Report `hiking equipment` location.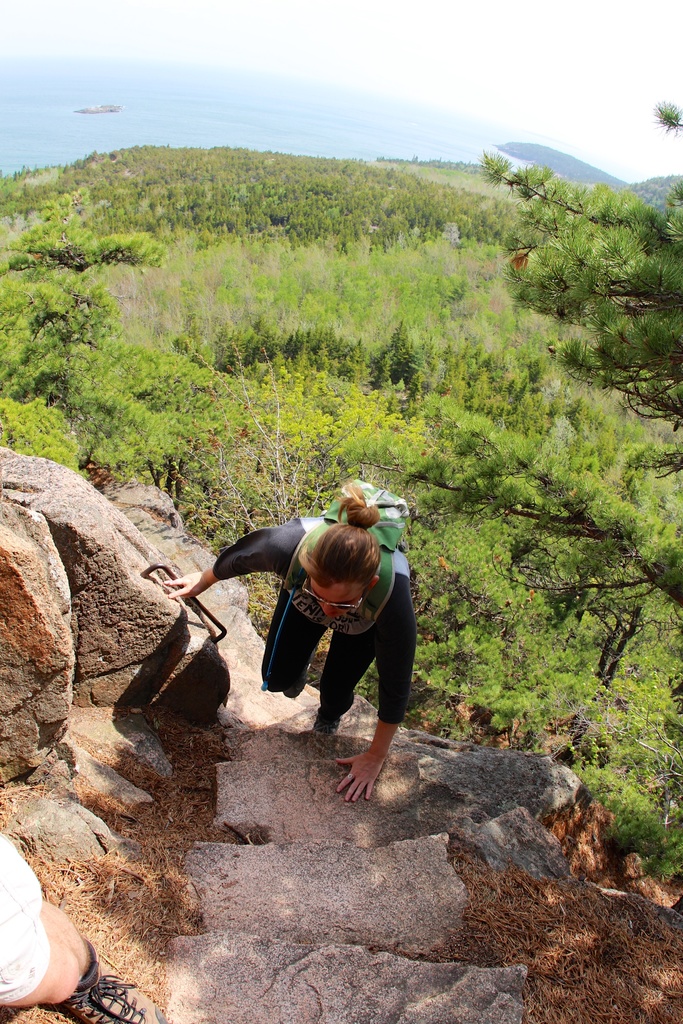
Report: (left=282, top=474, right=413, bottom=626).
